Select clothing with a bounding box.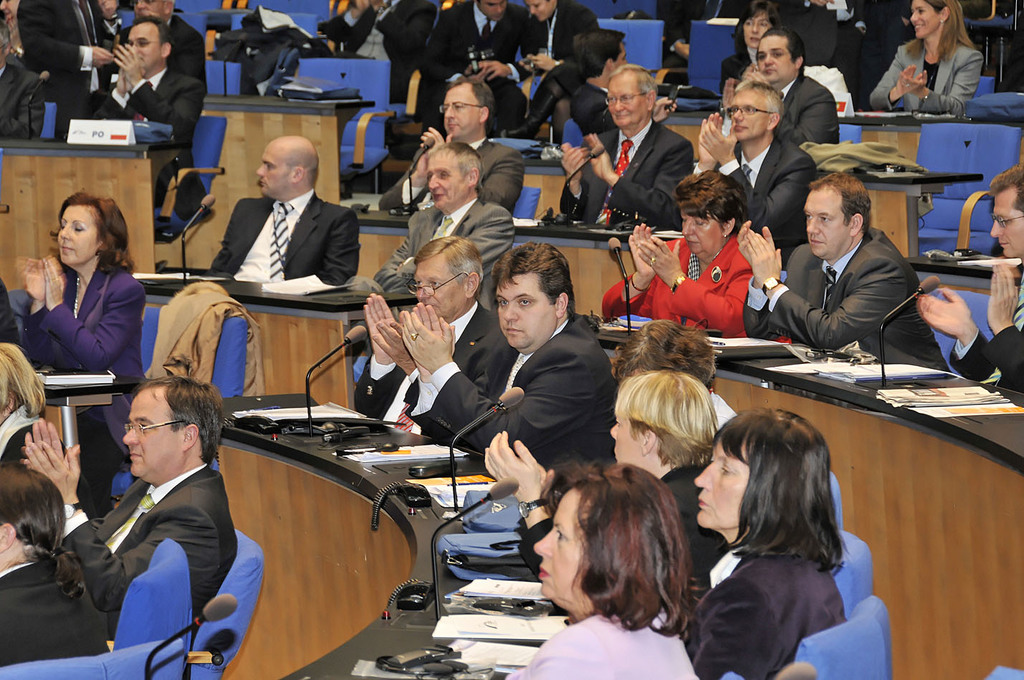
detection(411, 315, 615, 477).
